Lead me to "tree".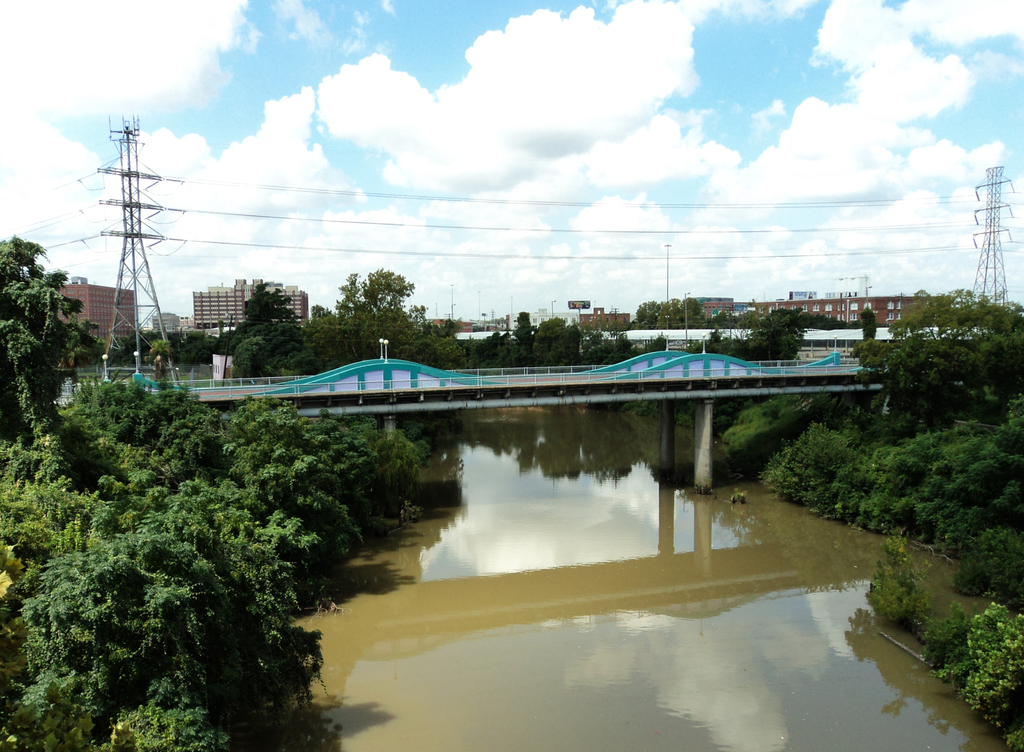
Lead to rect(660, 299, 678, 330).
